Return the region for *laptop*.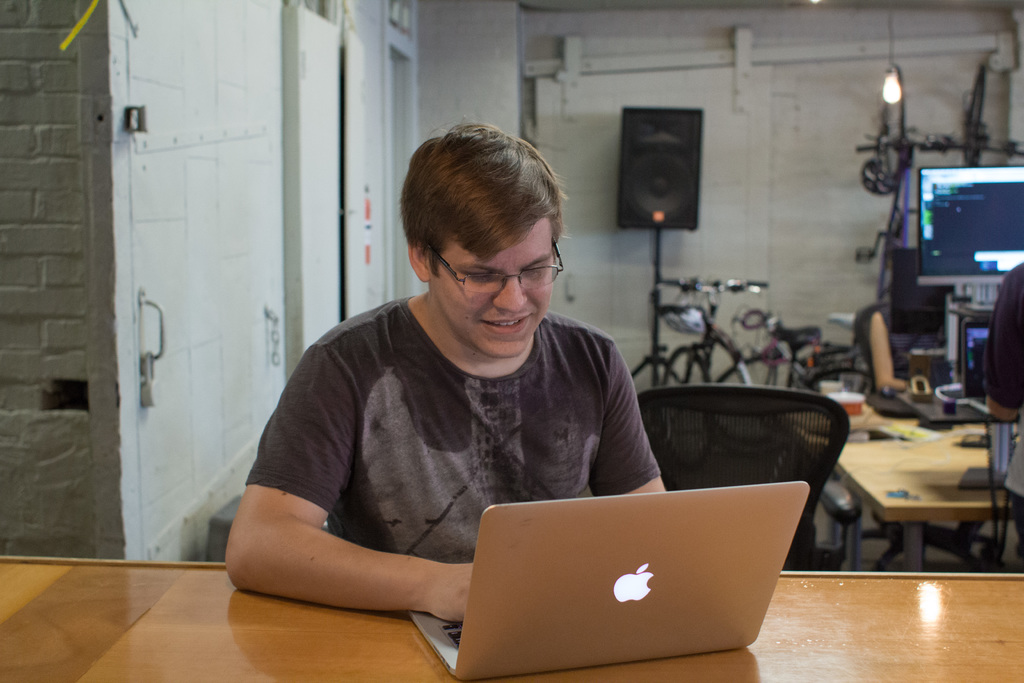
<box>406,480,812,678</box>.
